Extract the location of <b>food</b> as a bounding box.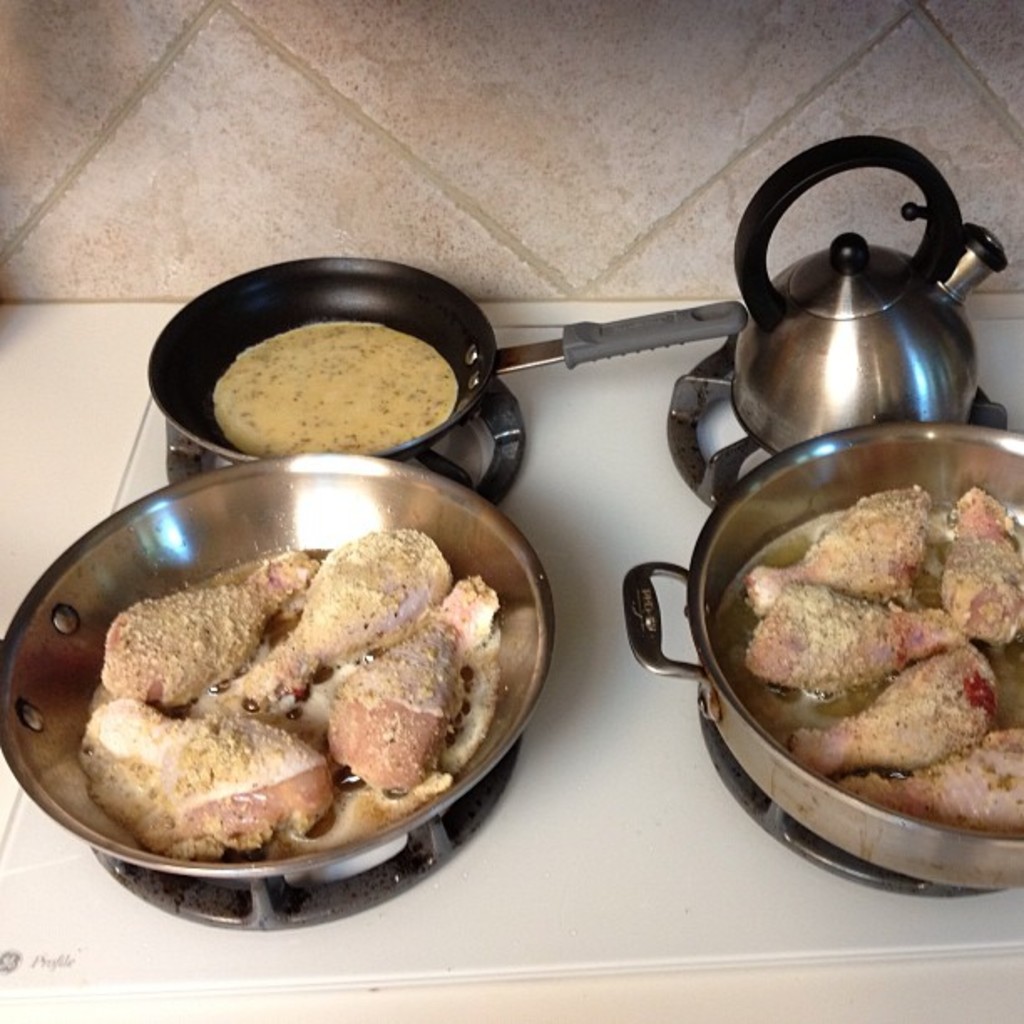
(781,643,992,775).
